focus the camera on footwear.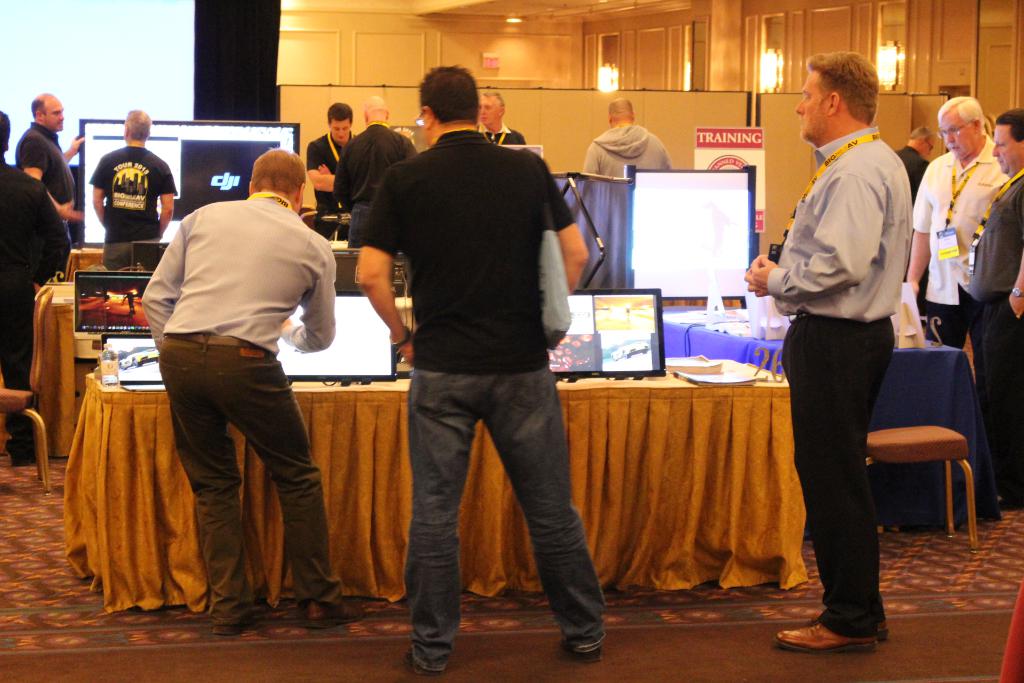
Focus region: pyautogui.locateOnScreen(566, 646, 598, 662).
